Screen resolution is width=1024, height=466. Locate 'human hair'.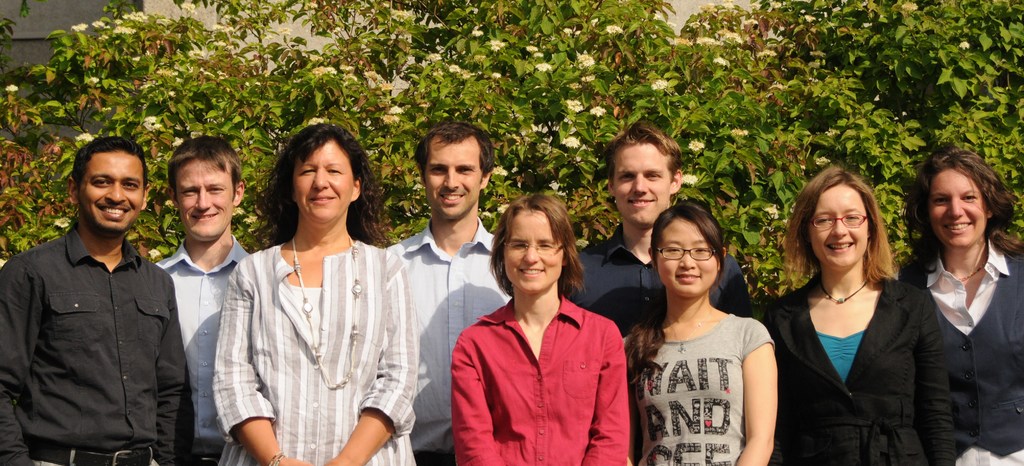
904, 150, 1016, 254.
